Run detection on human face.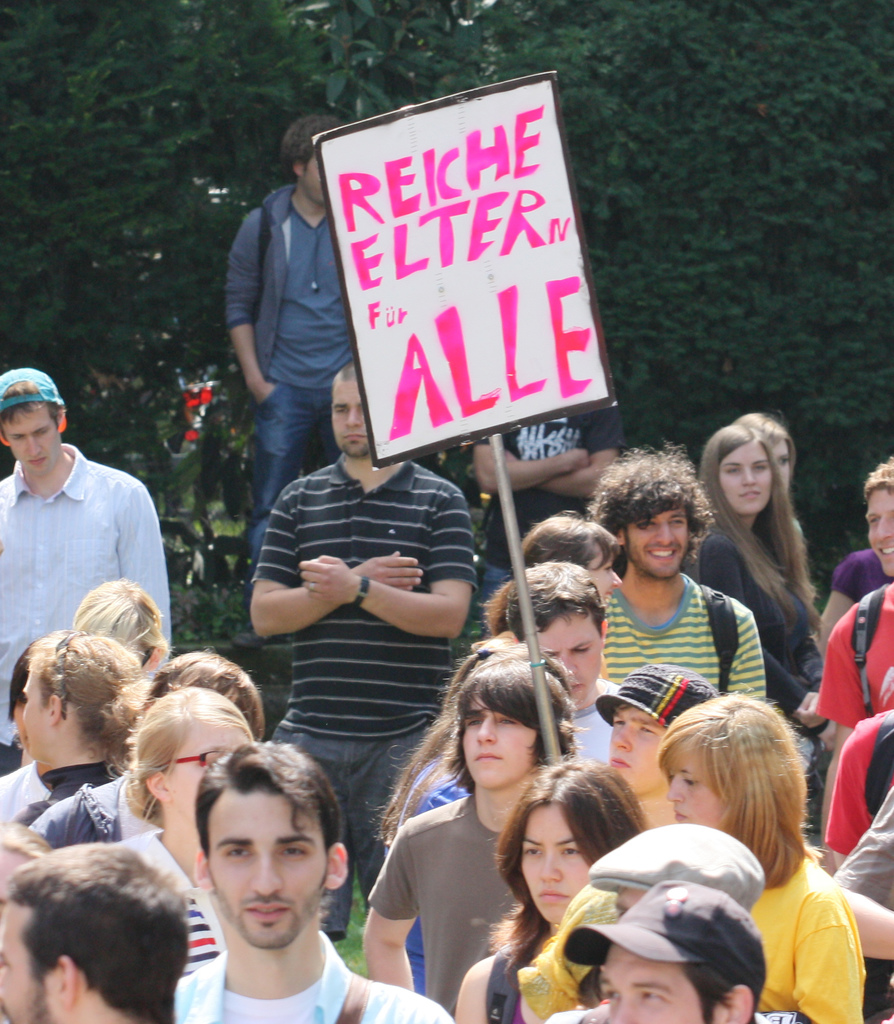
Result: <region>456, 692, 521, 783</region>.
